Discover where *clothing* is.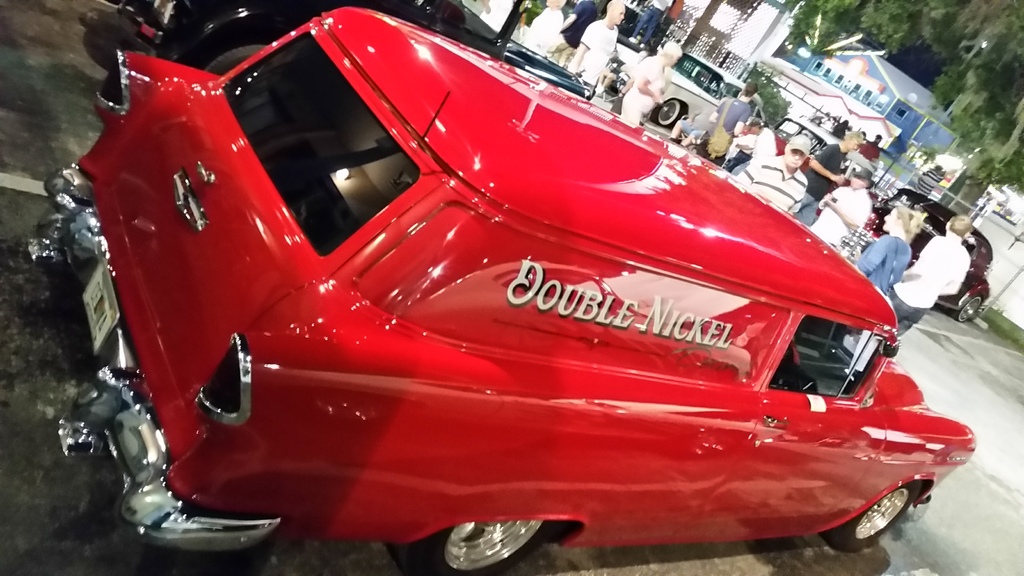
Discovered at [887, 226, 959, 337].
